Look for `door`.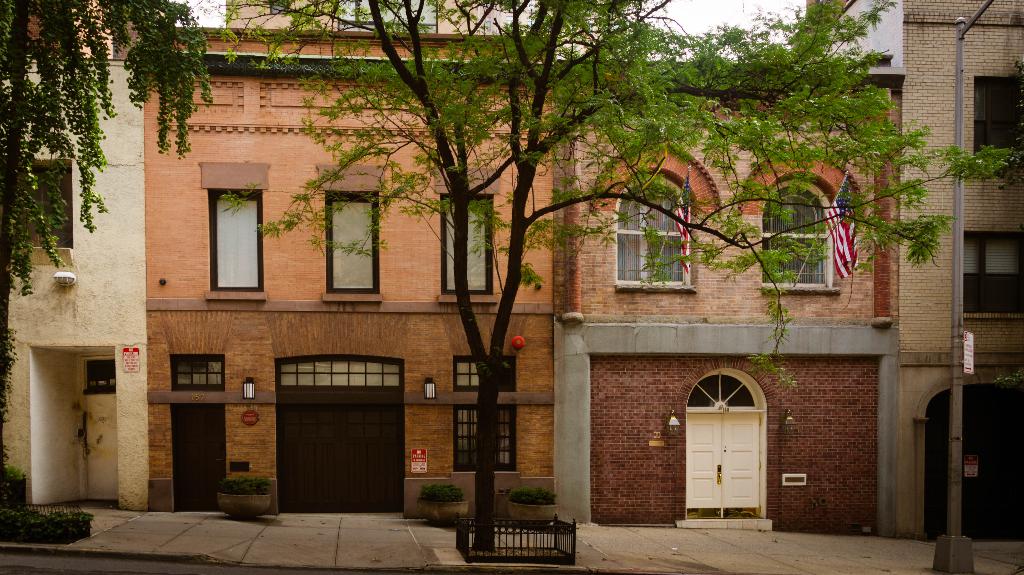
Found: detection(172, 402, 227, 512).
